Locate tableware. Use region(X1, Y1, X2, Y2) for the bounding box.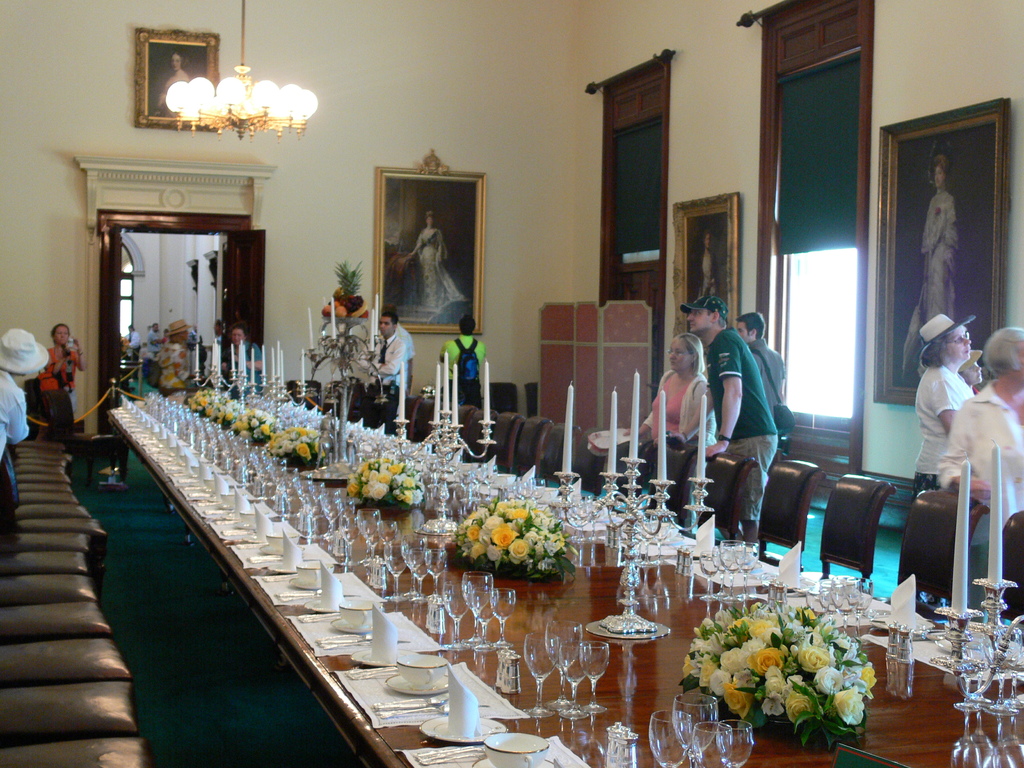
region(295, 481, 319, 529).
